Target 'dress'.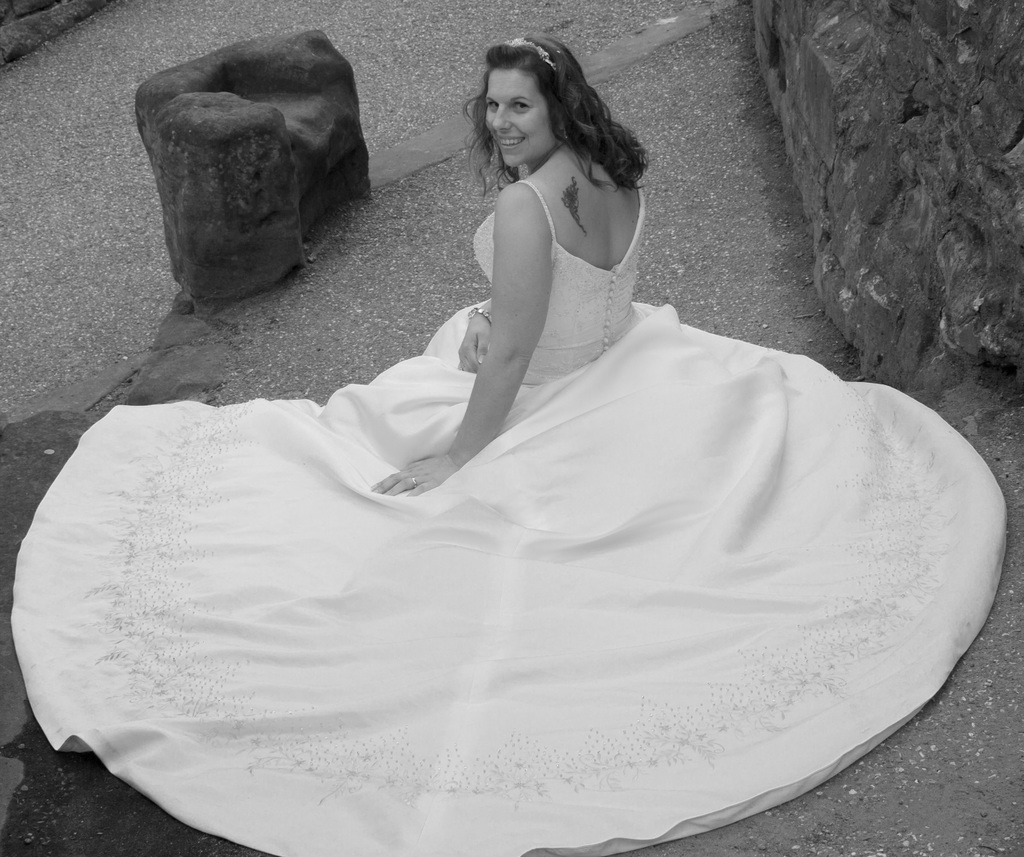
Target region: box=[12, 177, 1009, 856].
